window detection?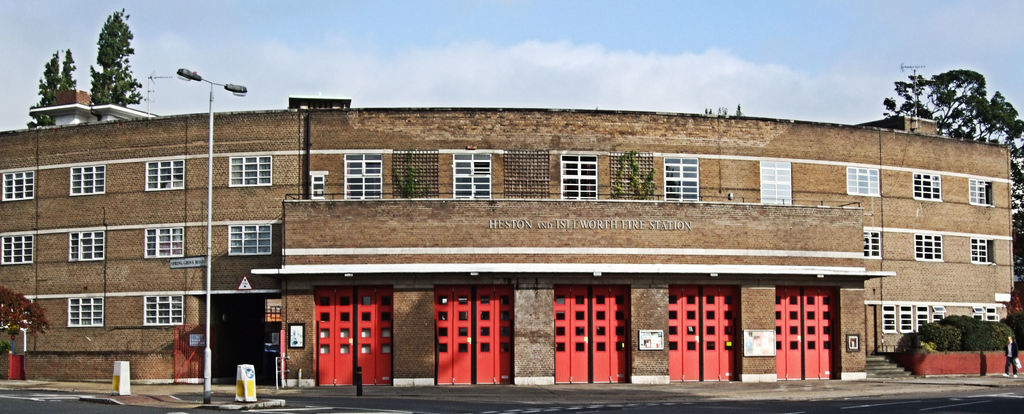
0, 168, 33, 198
